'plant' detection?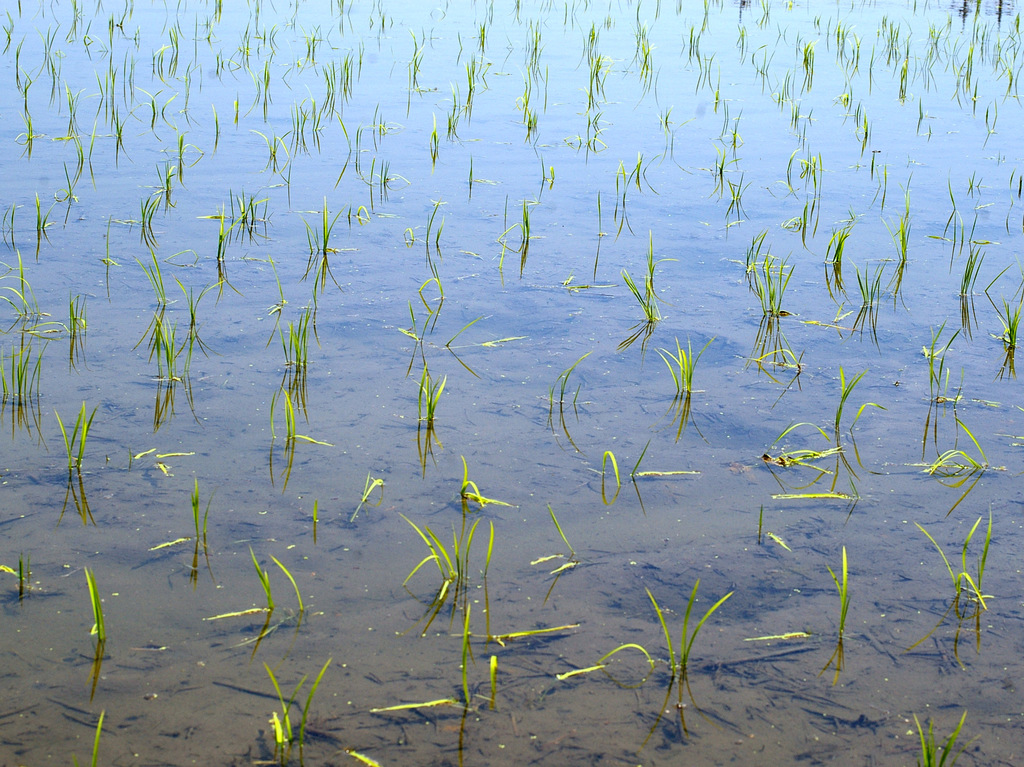
left=136, top=288, right=180, bottom=385
